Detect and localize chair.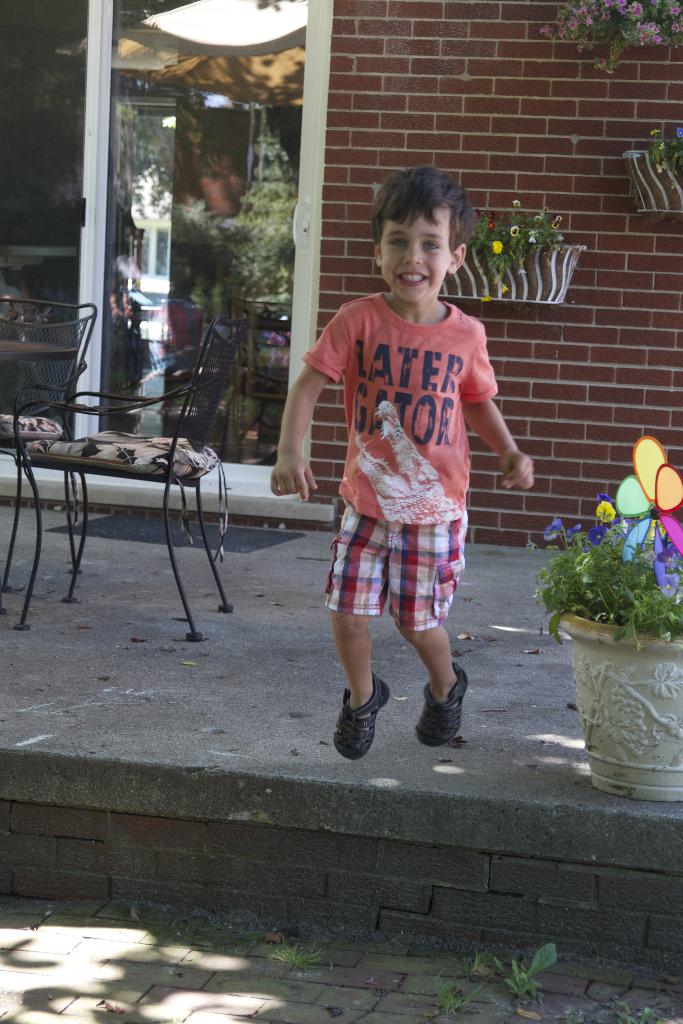
Localized at box(1, 296, 105, 593).
